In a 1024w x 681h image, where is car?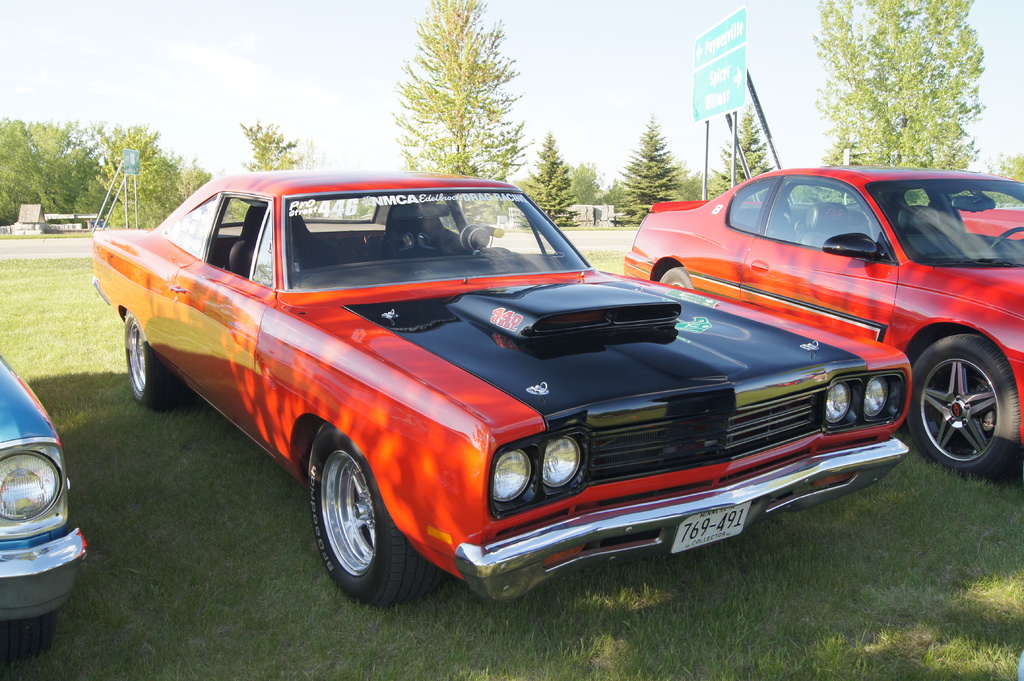
0:353:92:655.
